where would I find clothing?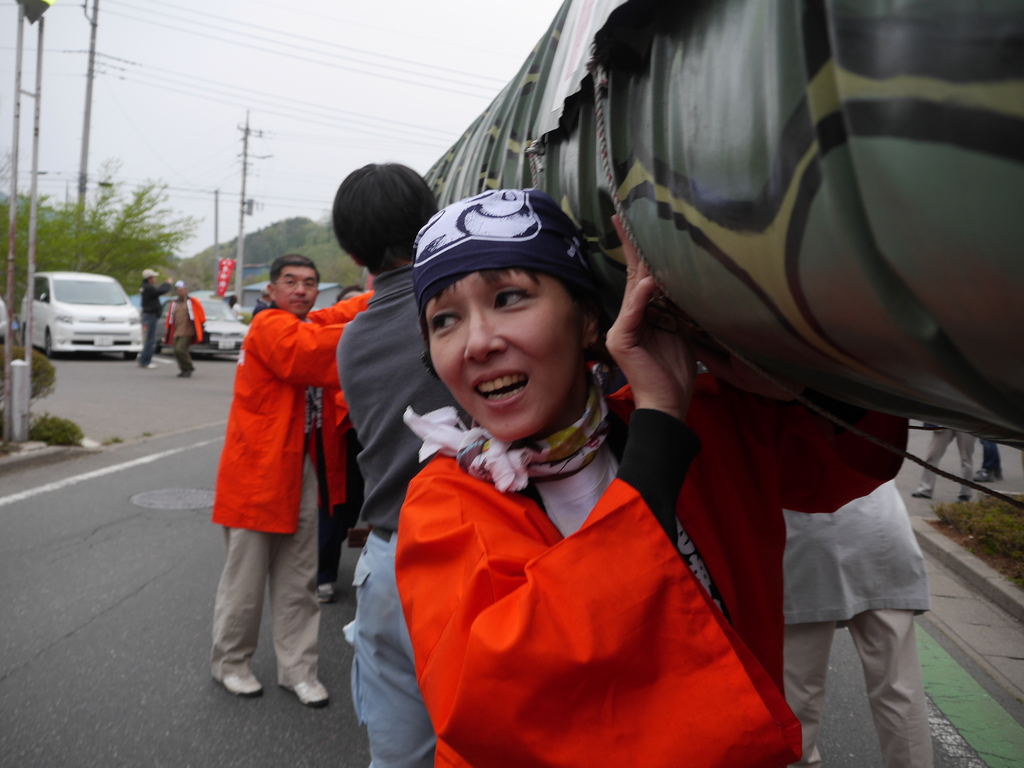
At l=138, t=278, r=173, b=364.
